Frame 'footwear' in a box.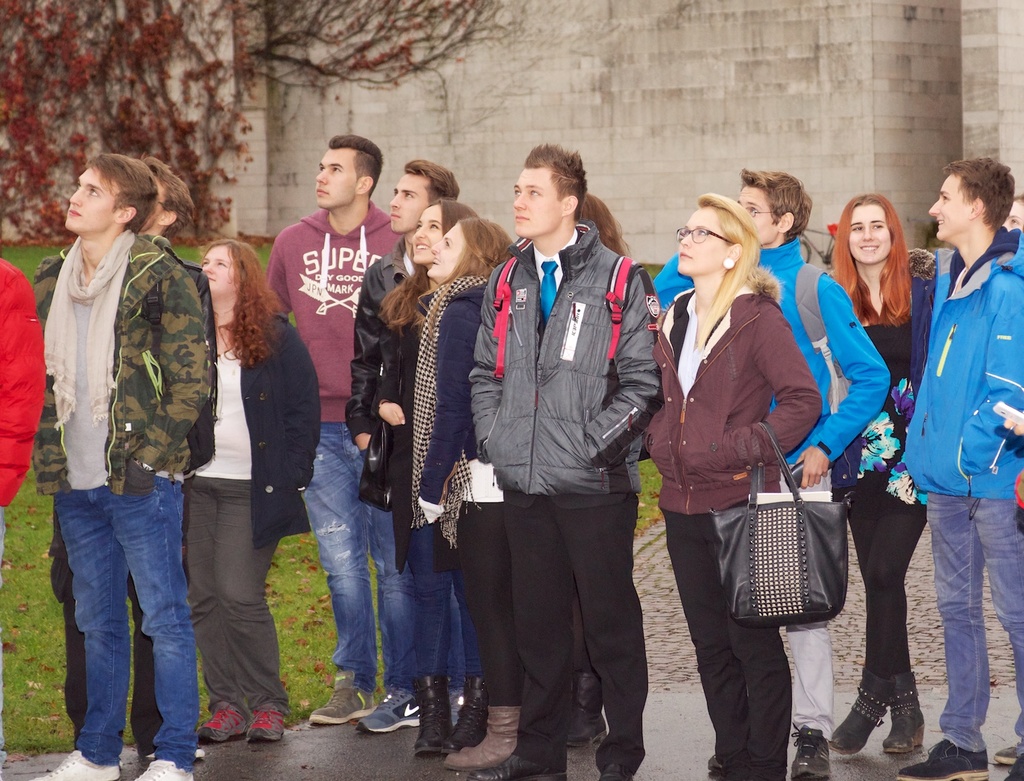
[194, 706, 245, 740].
